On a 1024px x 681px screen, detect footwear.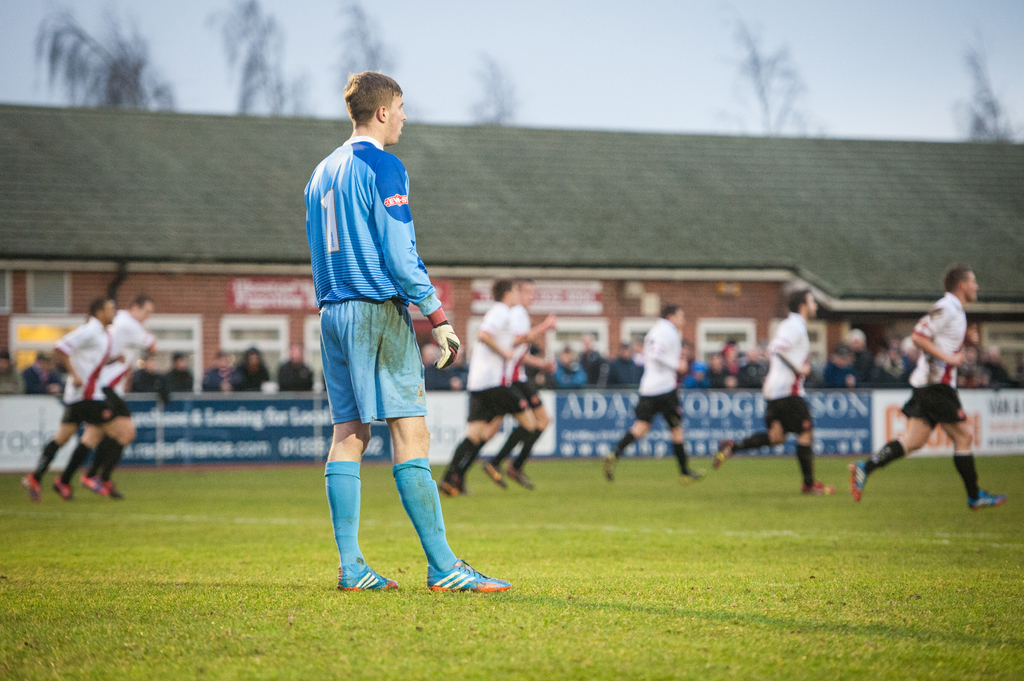
(x1=22, y1=475, x2=44, y2=502).
